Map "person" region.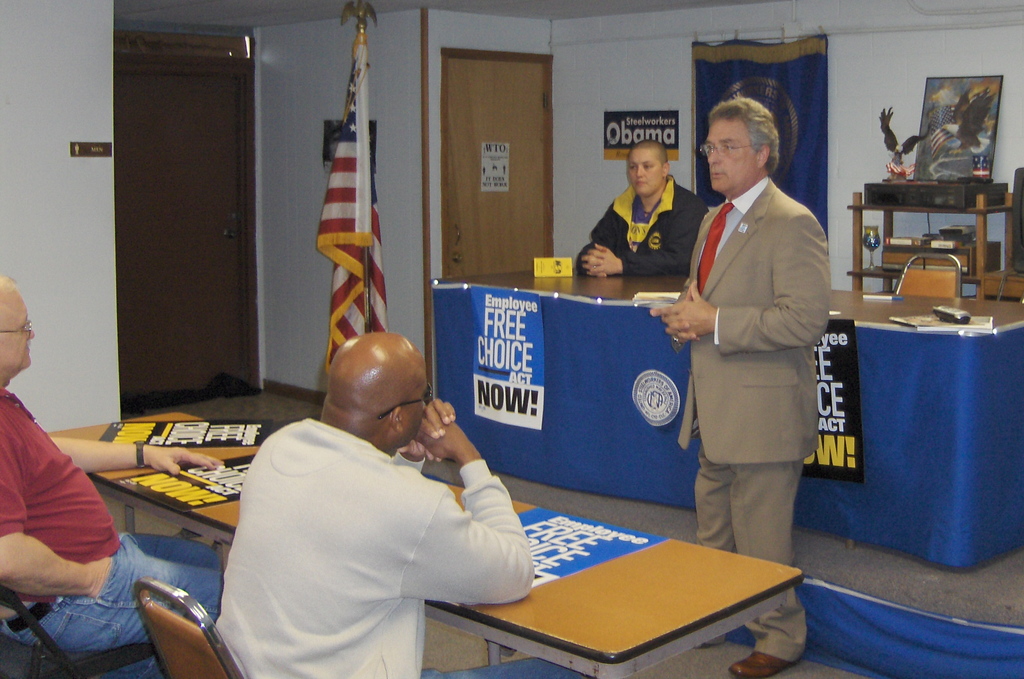
Mapped to left=571, top=145, right=716, bottom=274.
